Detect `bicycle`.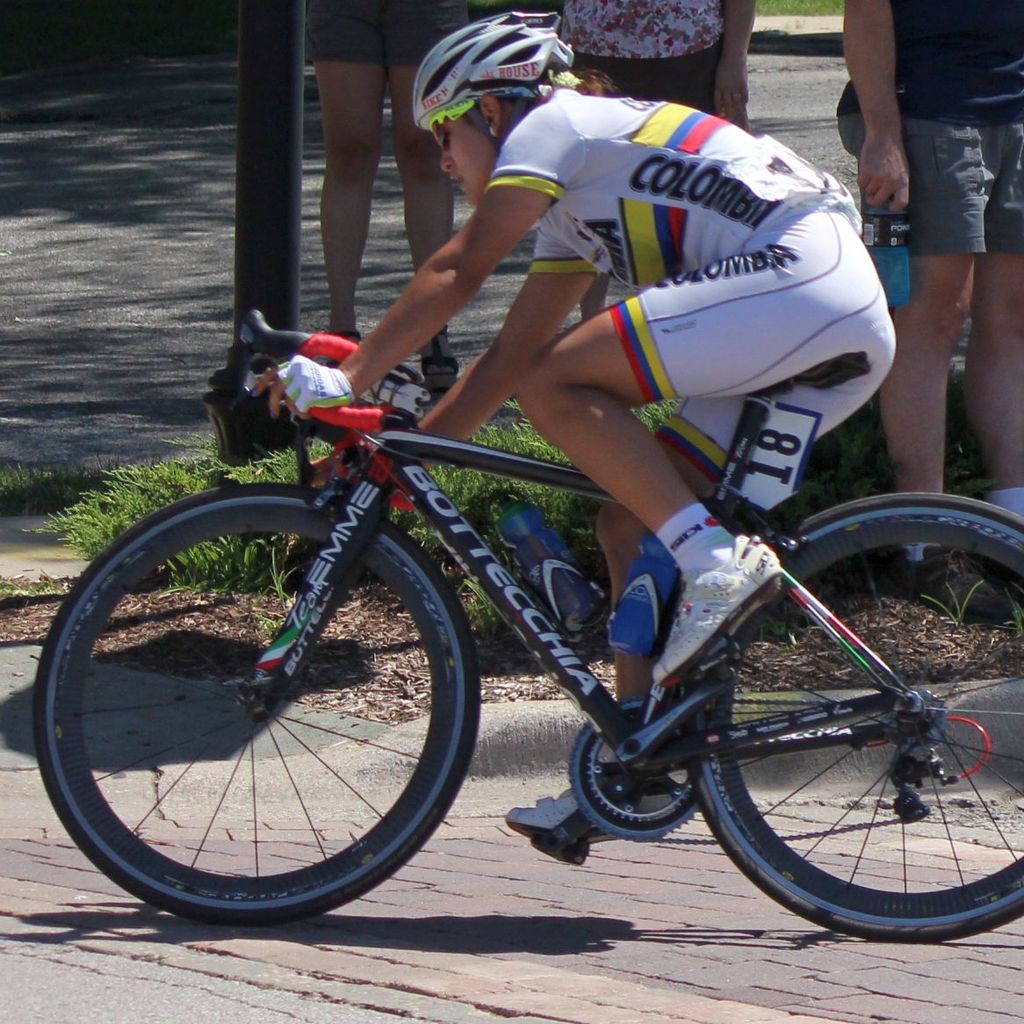
Detected at pyautogui.locateOnScreen(34, 306, 1023, 950).
